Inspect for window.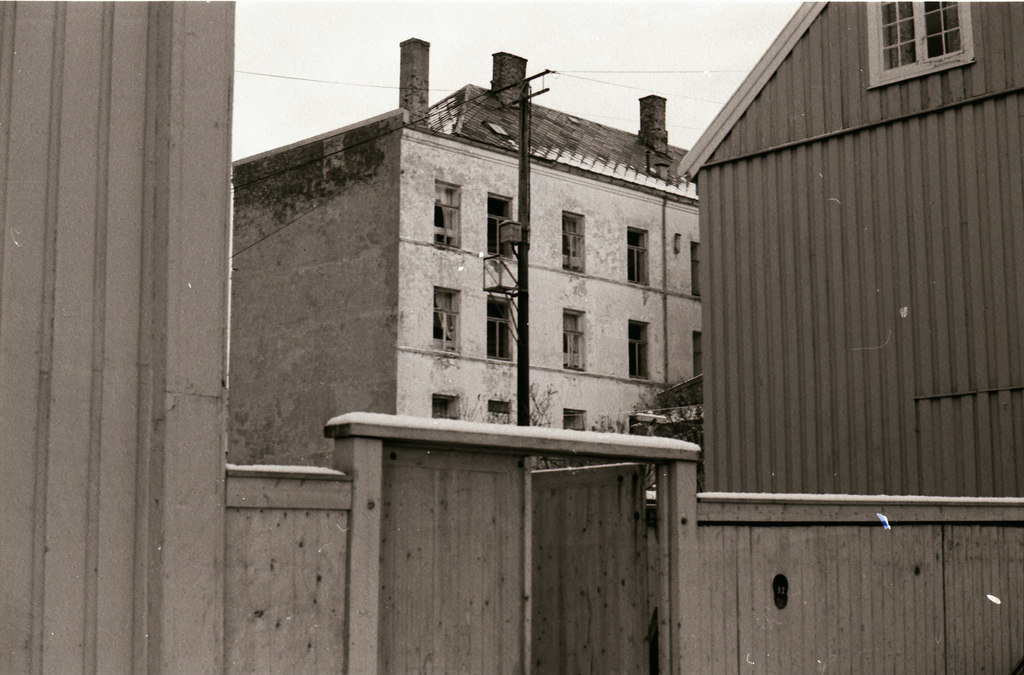
Inspection: <bbox>628, 225, 650, 285</bbox>.
